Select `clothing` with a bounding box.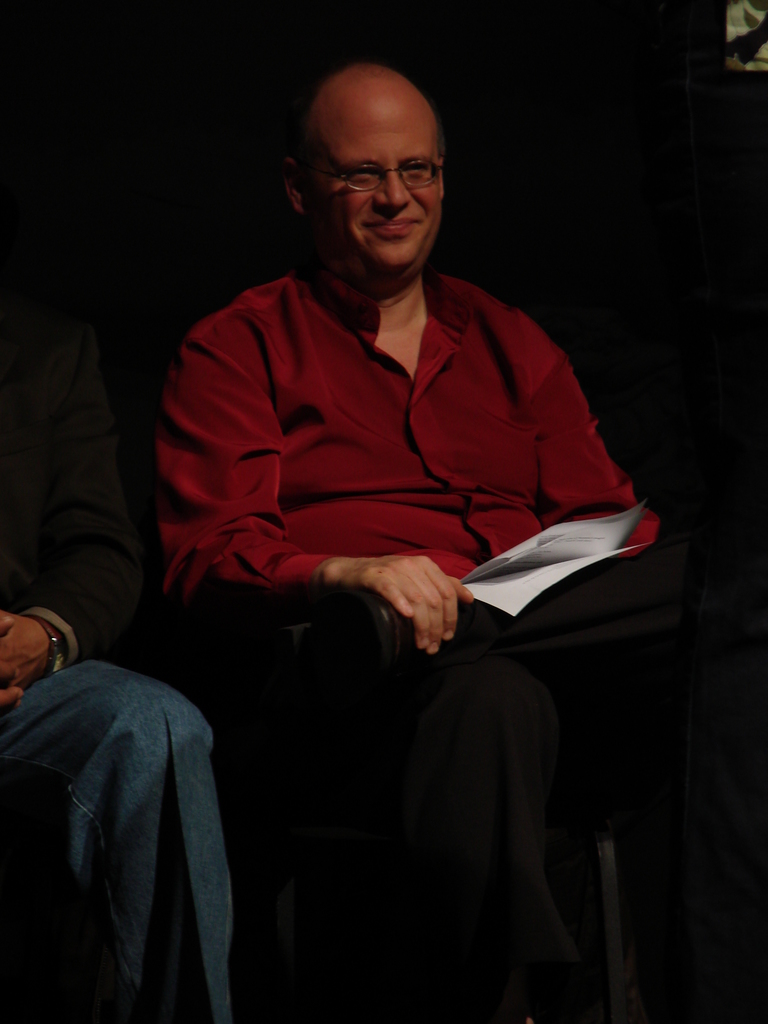
select_region(0, 653, 245, 1023).
